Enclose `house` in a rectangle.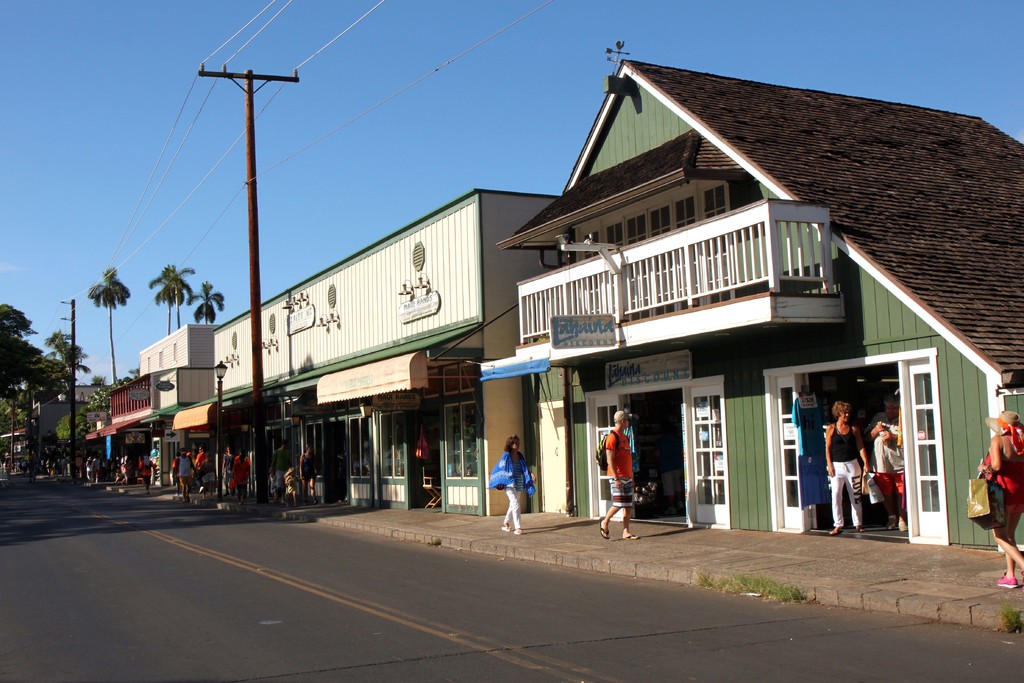
bbox=[14, 381, 97, 469].
